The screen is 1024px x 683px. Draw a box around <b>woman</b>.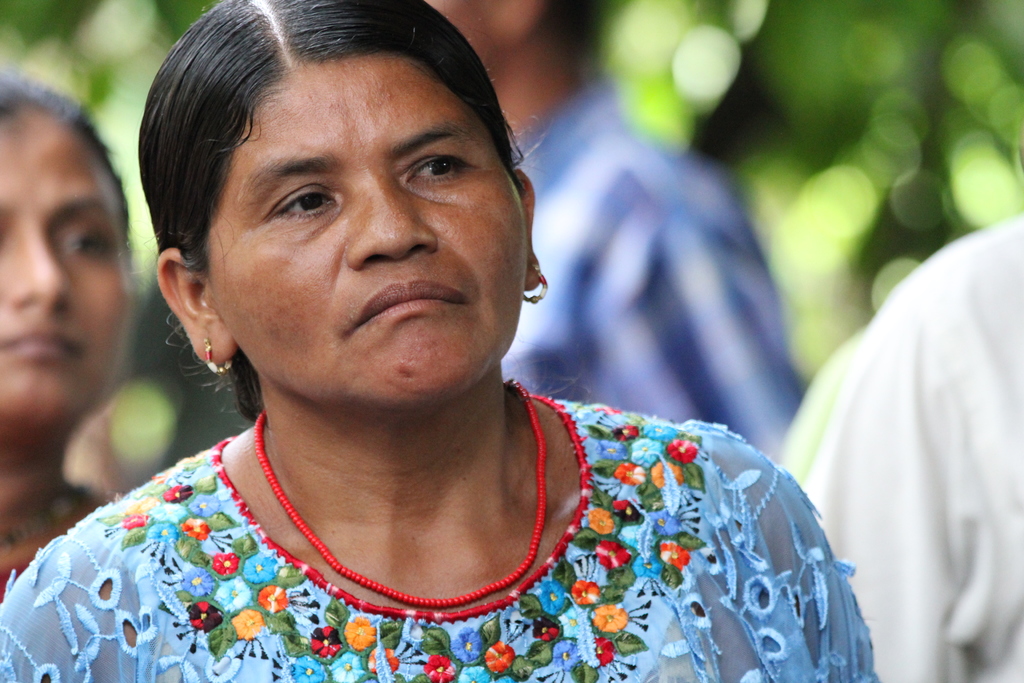
left=0, top=67, right=140, bottom=614.
